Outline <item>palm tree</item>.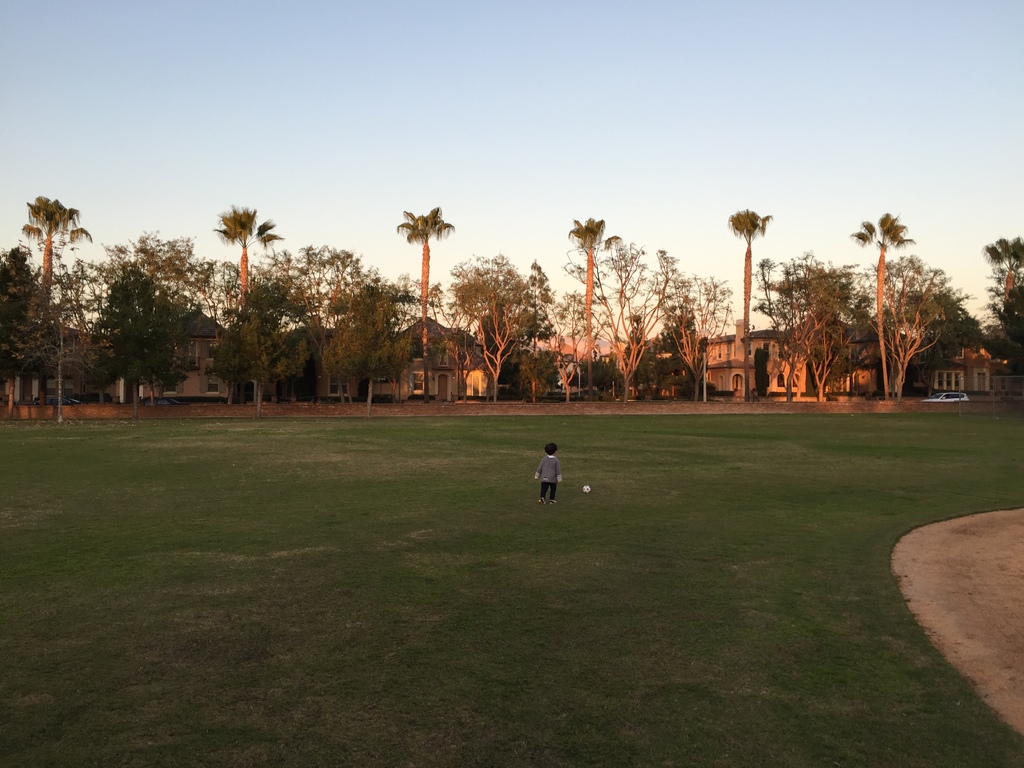
Outline: left=989, top=243, right=1023, bottom=375.
